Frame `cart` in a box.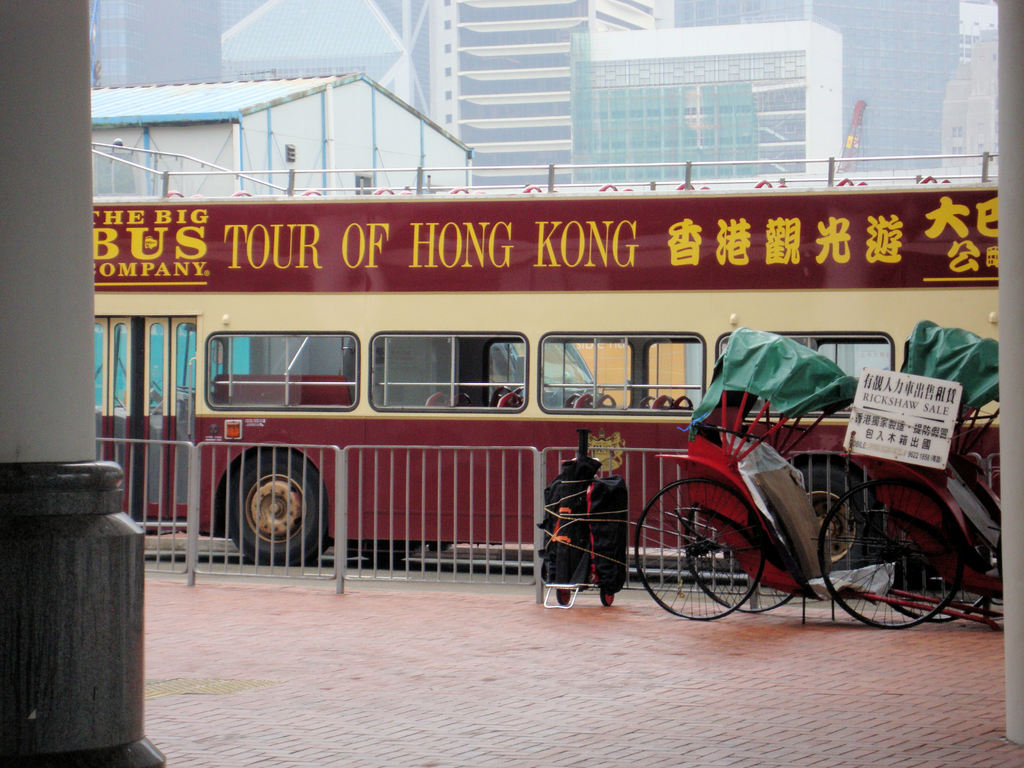
BBox(628, 325, 1004, 628).
